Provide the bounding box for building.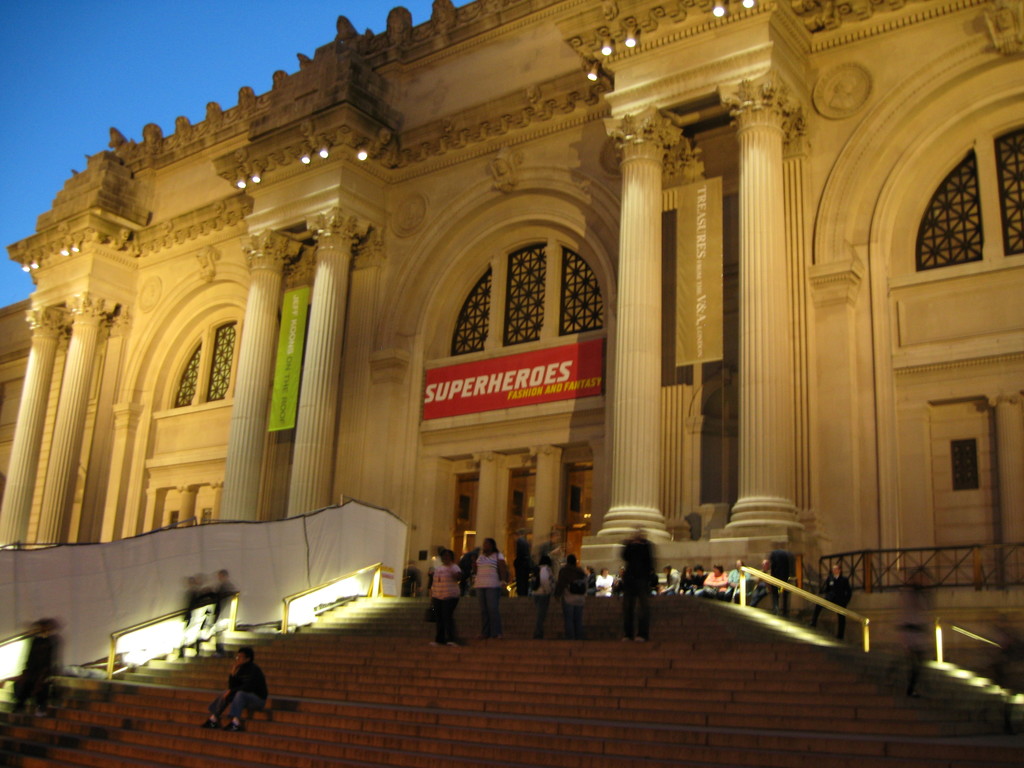
bbox=[0, 0, 1023, 671].
